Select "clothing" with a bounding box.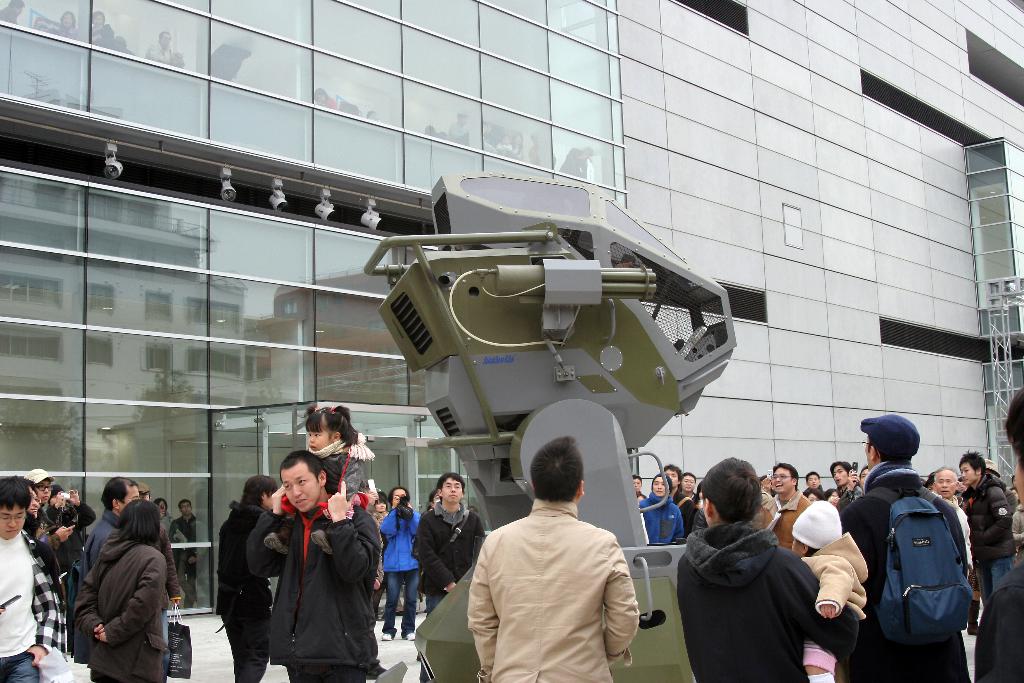
bbox(805, 536, 877, 667).
